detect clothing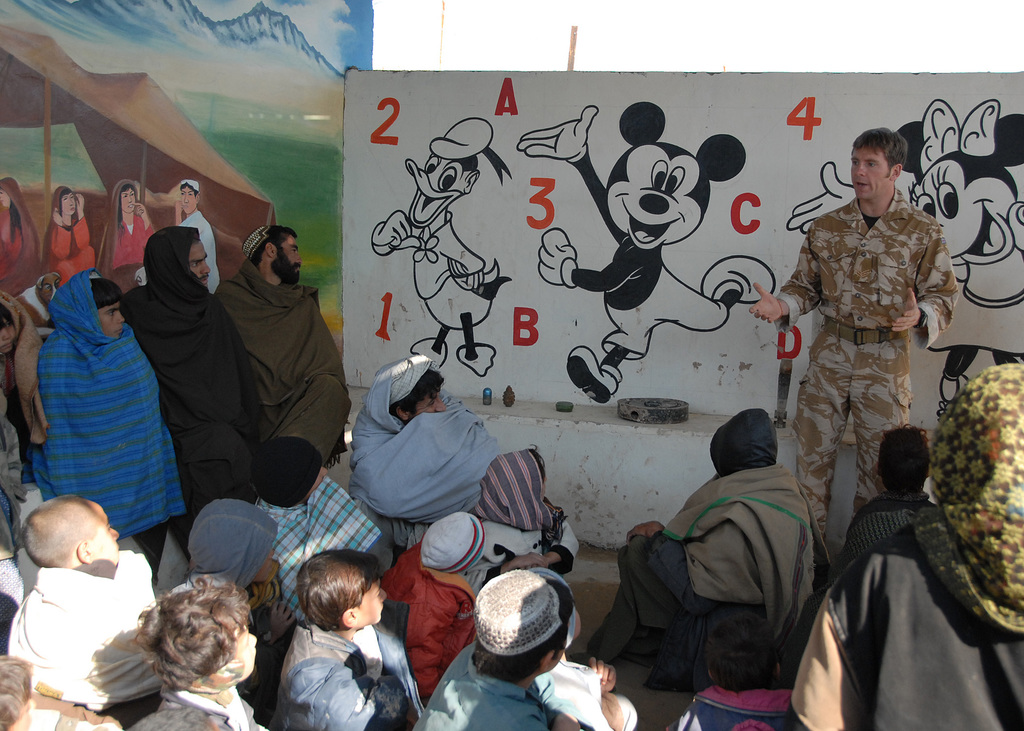
left=348, top=351, right=500, bottom=527
